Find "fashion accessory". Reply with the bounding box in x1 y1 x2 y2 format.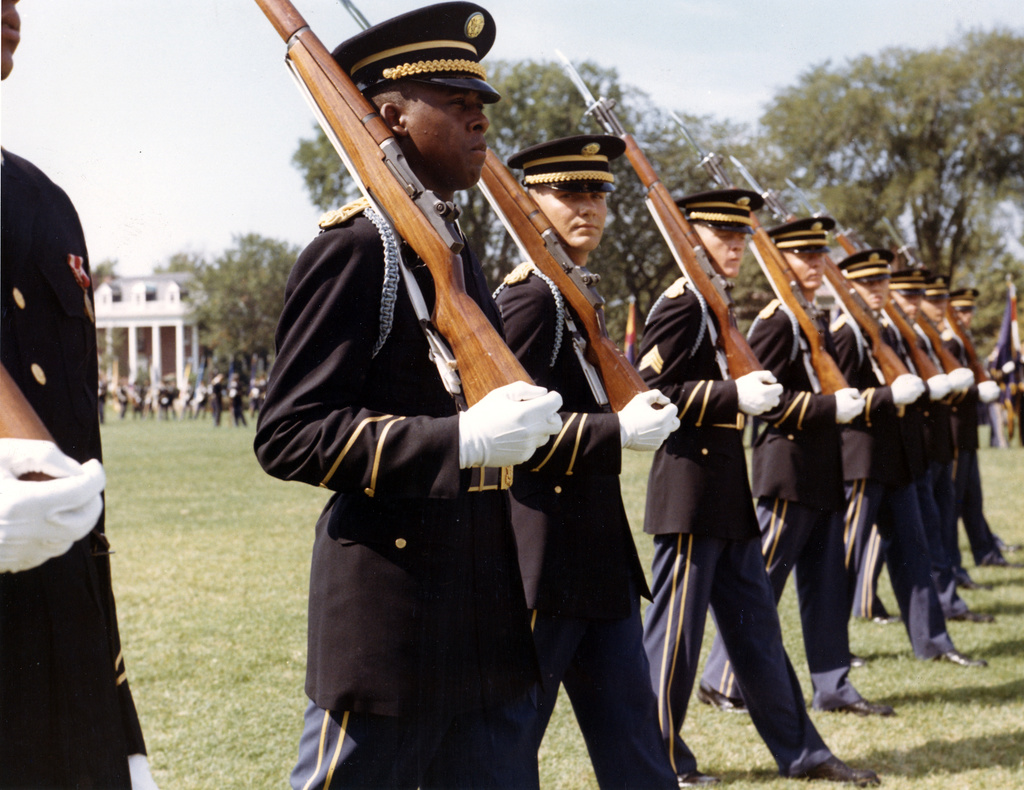
871 608 905 632.
